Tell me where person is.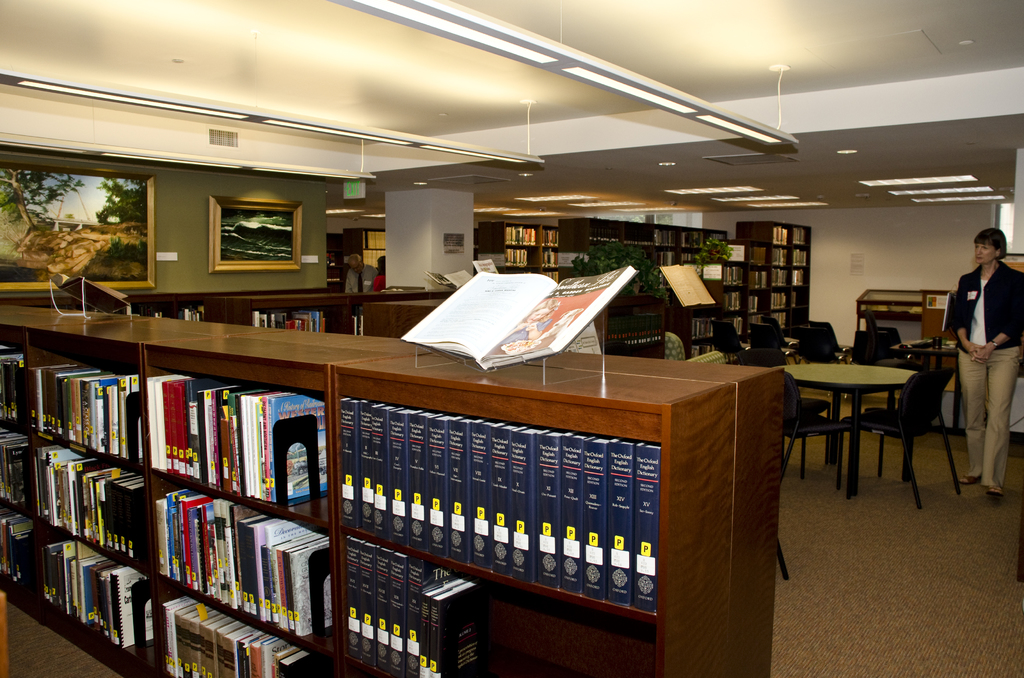
person is at bbox(372, 255, 385, 289).
